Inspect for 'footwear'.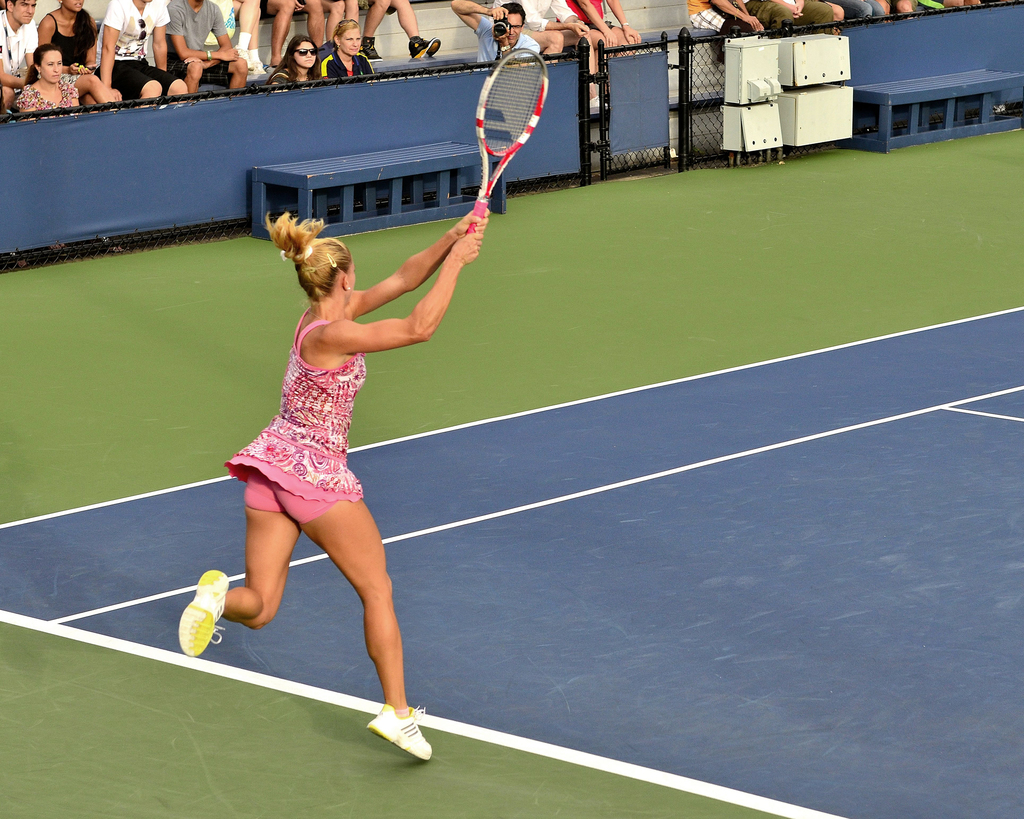
Inspection: 173 567 231 658.
